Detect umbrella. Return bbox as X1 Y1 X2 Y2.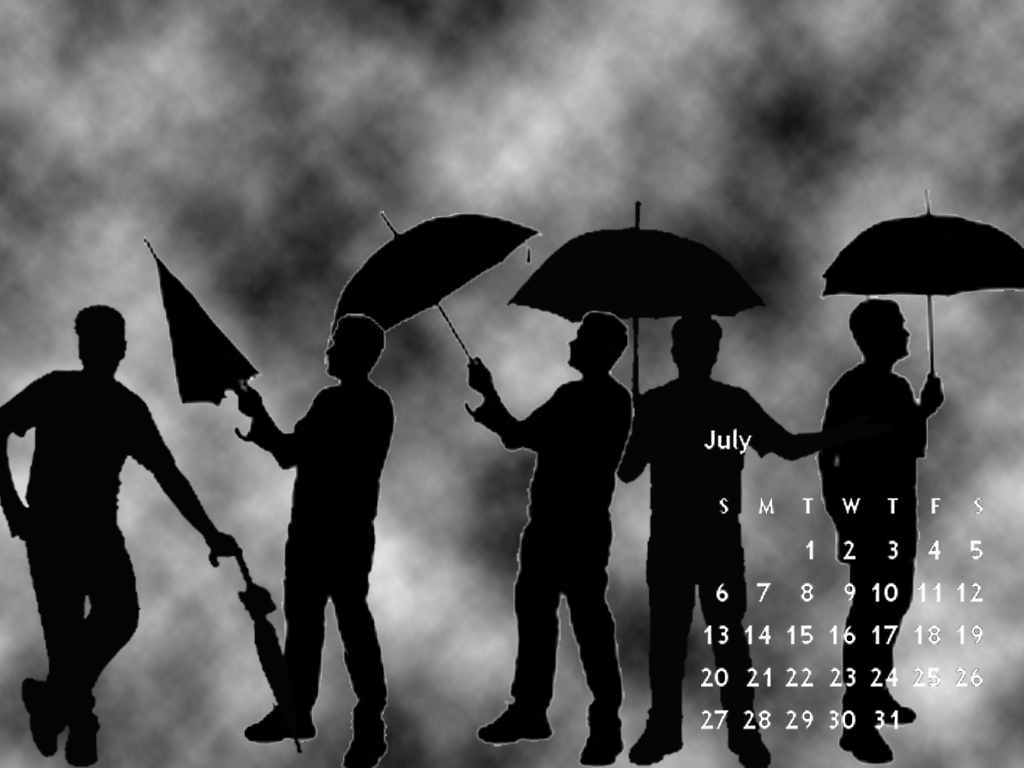
328 213 538 415.
